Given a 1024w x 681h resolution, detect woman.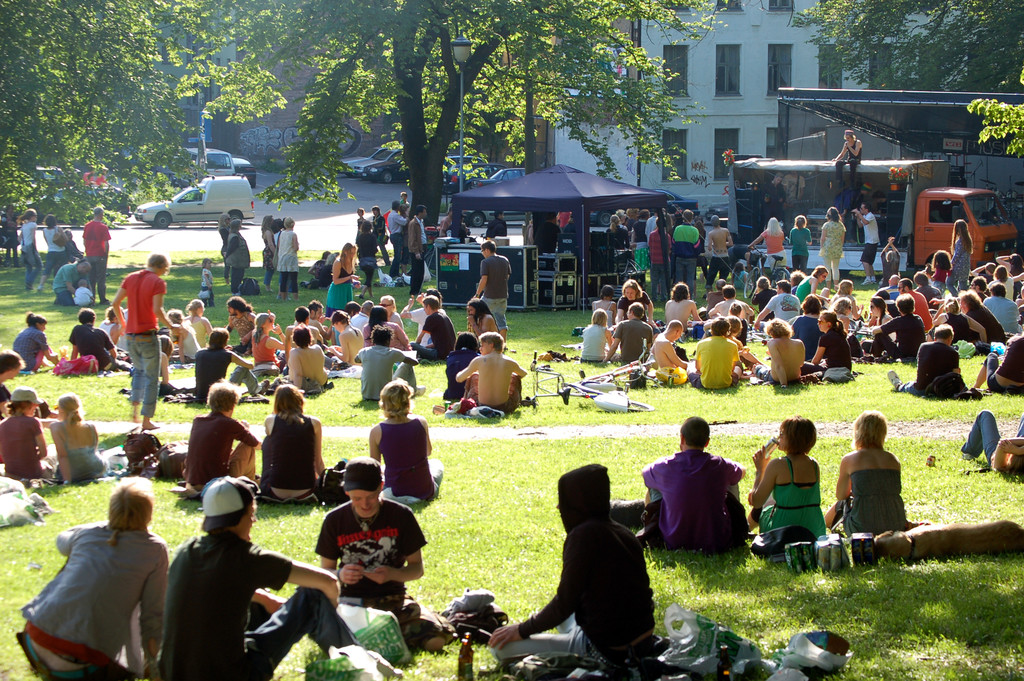
pyautogui.locateOnScreen(353, 220, 380, 297).
